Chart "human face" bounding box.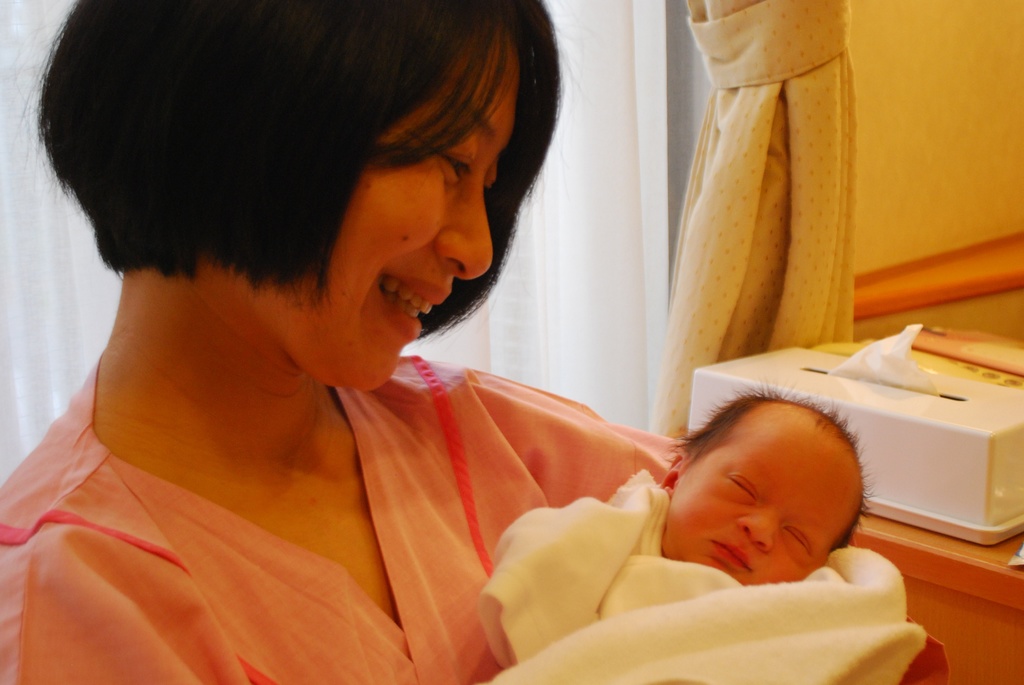
Charted: 664, 410, 865, 577.
